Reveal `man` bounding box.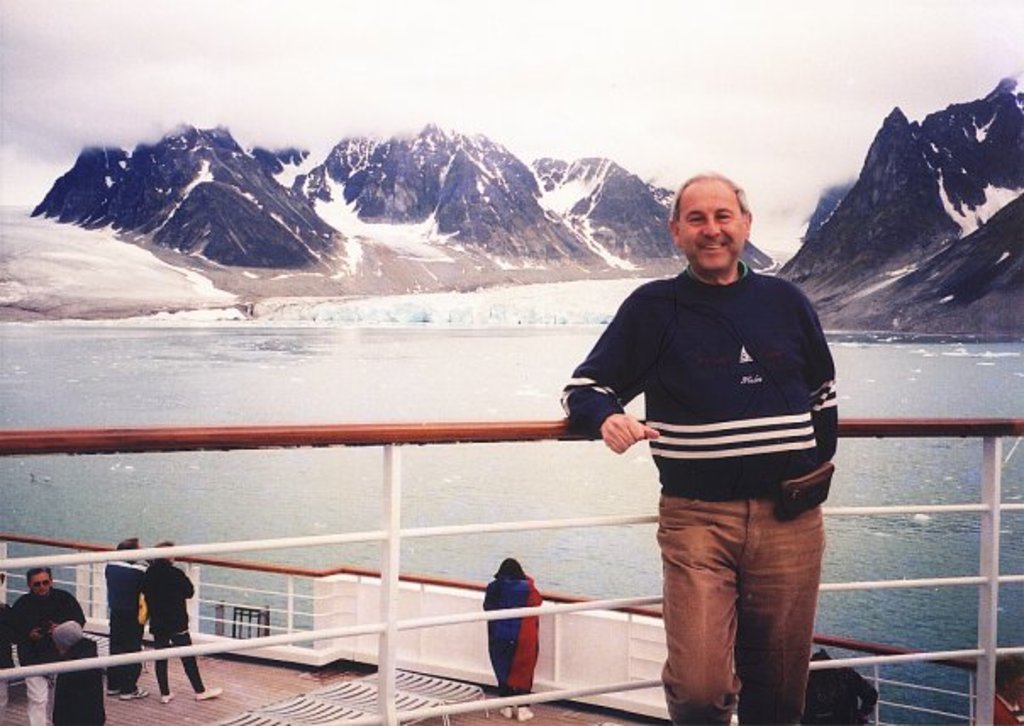
Revealed: <bbox>142, 538, 227, 709</bbox>.
